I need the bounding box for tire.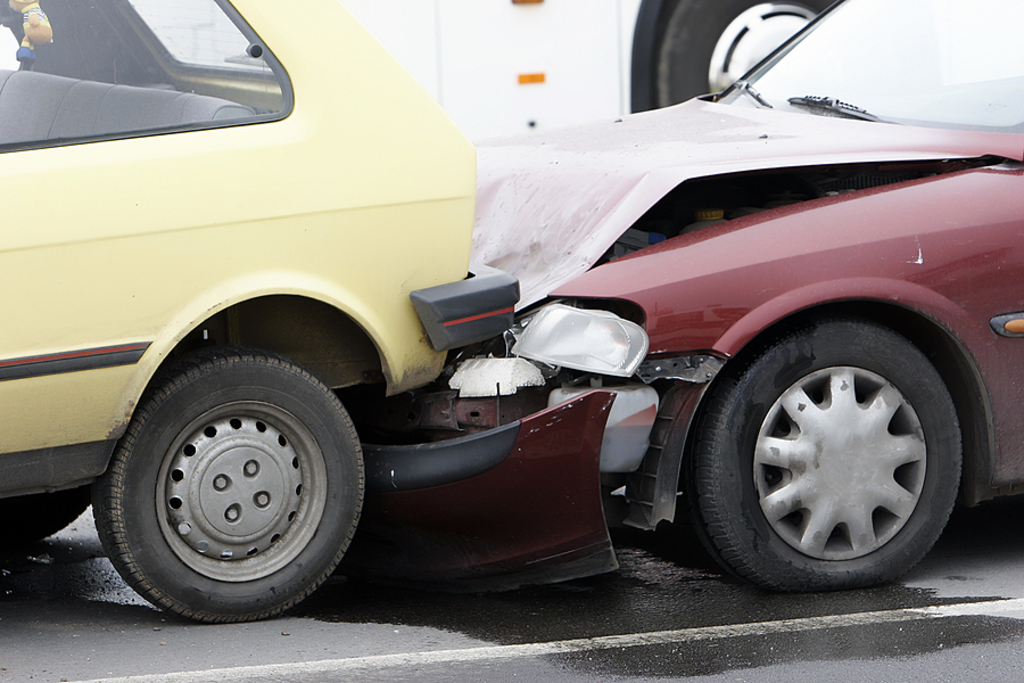
Here it is: BBox(9, 462, 119, 545).
